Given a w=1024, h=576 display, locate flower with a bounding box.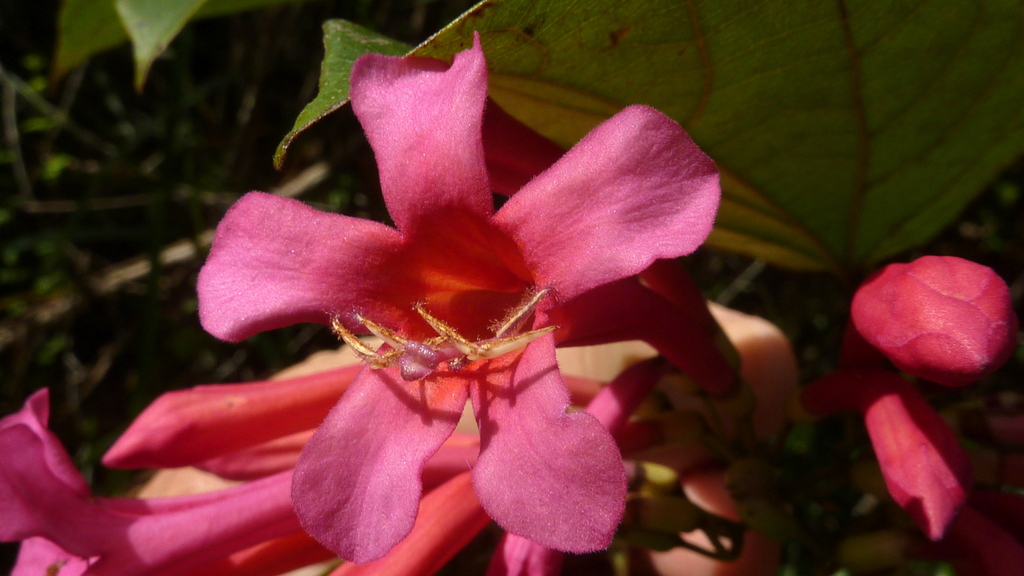
Located: [161,31,796,542].
